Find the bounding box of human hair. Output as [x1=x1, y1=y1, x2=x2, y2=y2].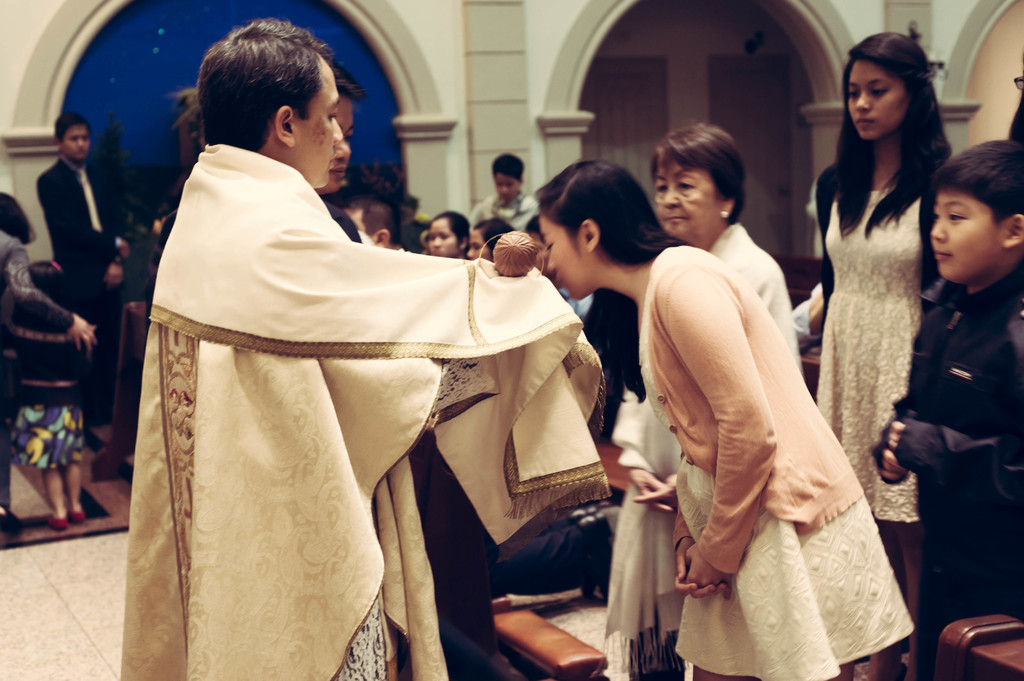
[x1=533, y1=156, x2=700, y2=405].
